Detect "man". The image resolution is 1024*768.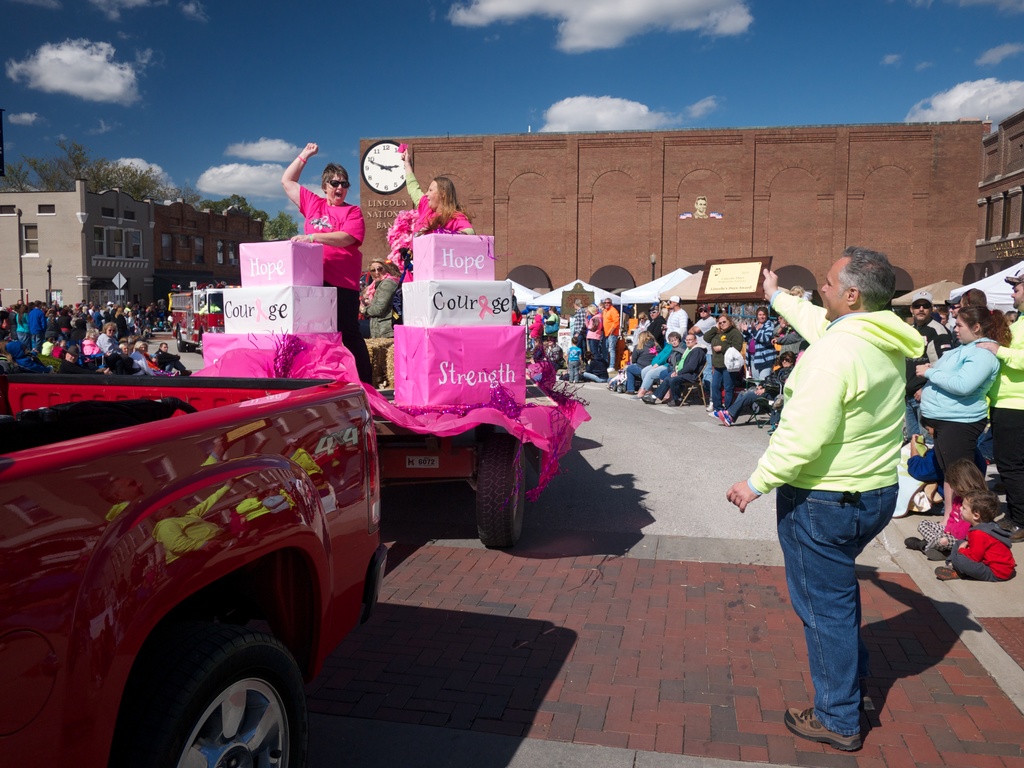
(898,286,961,462).
